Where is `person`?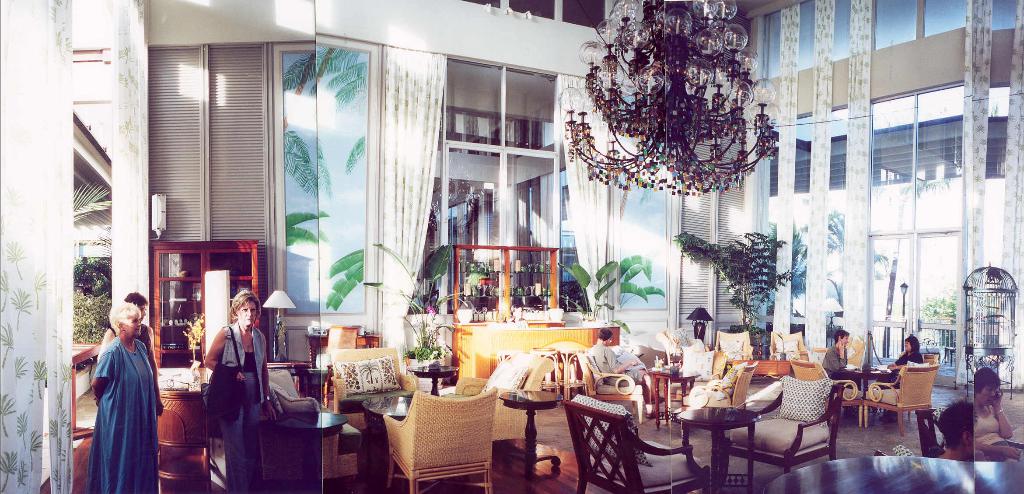
region(970, 358, 1023, 463).
